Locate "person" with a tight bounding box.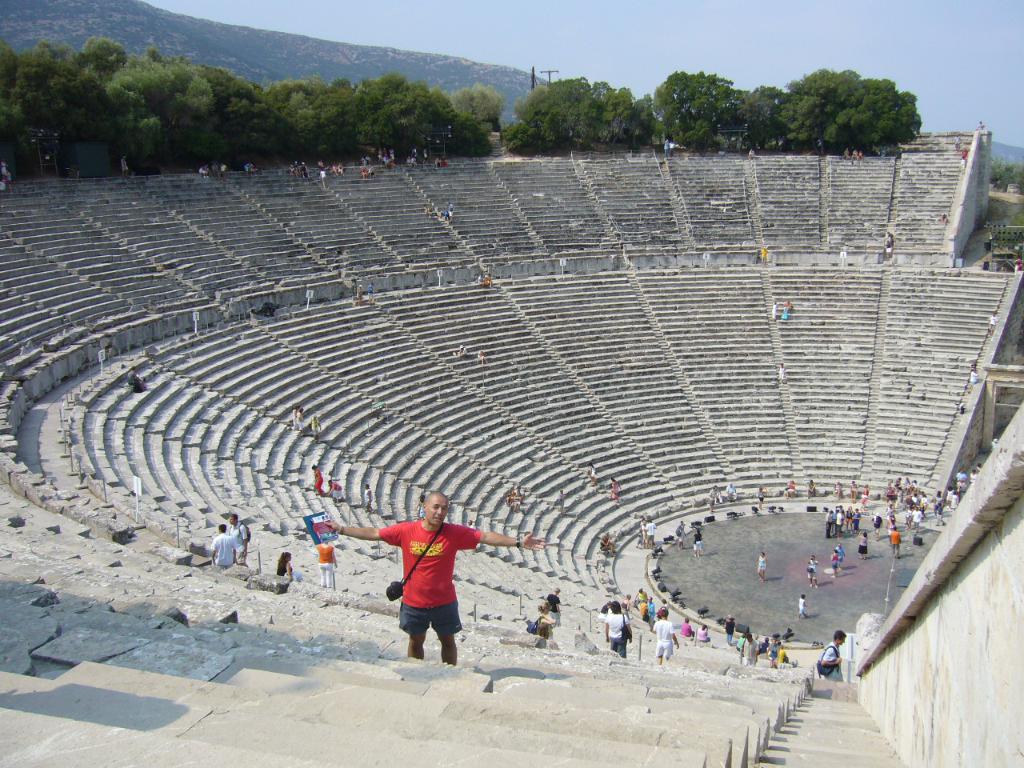
[754, 553, 769, 578].
